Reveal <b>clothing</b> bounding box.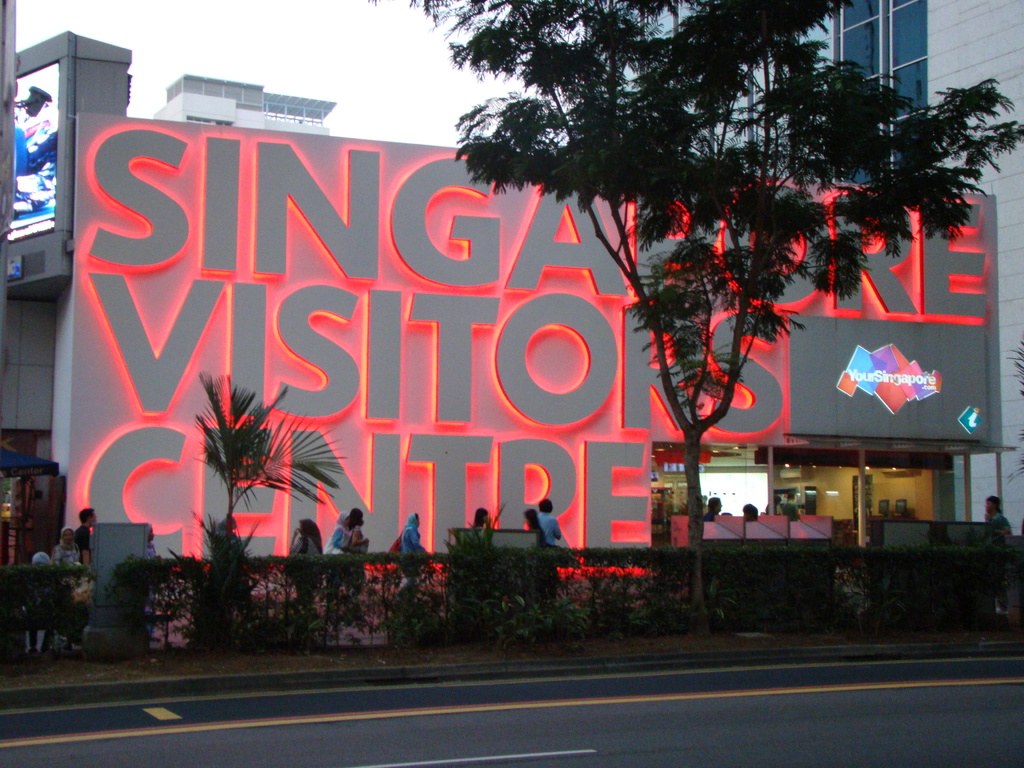
Revealed: {"left": 325, "top": 510, "right": 349, "bottom": 554}.
